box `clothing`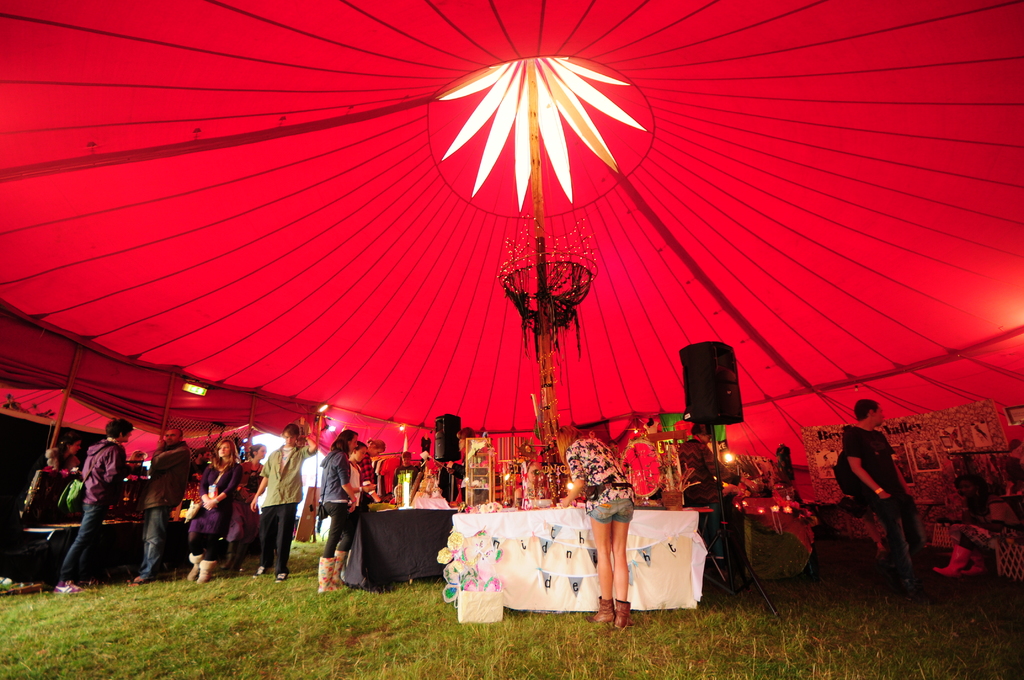
bbox(188, 460, 241, 556)
